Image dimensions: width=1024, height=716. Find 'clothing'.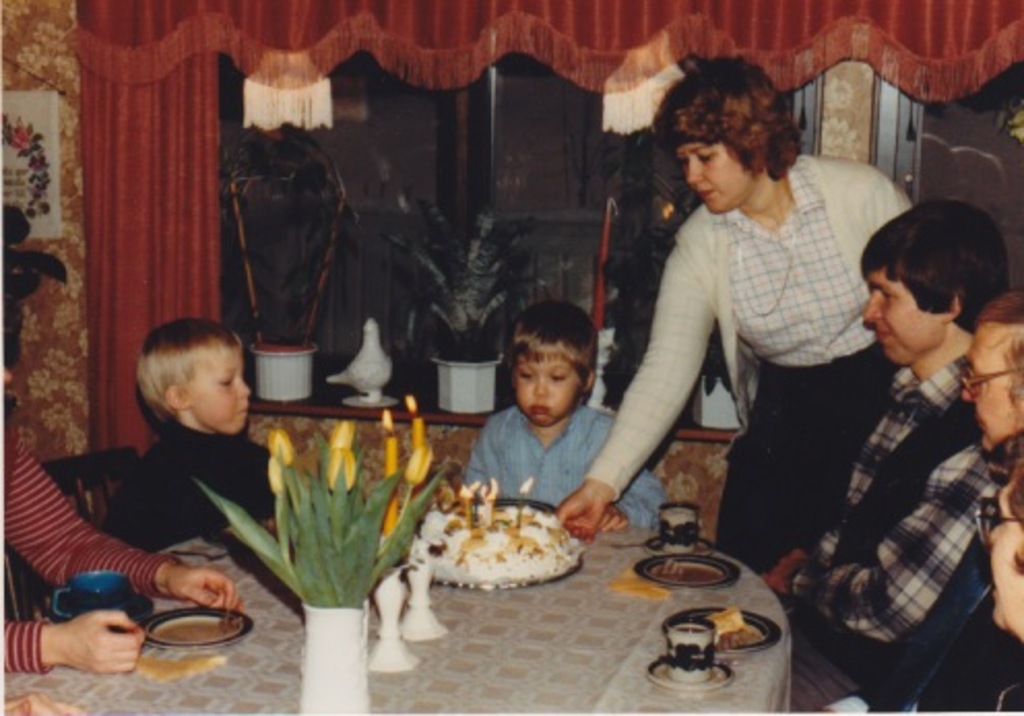
768, 256, 1012, 687.
